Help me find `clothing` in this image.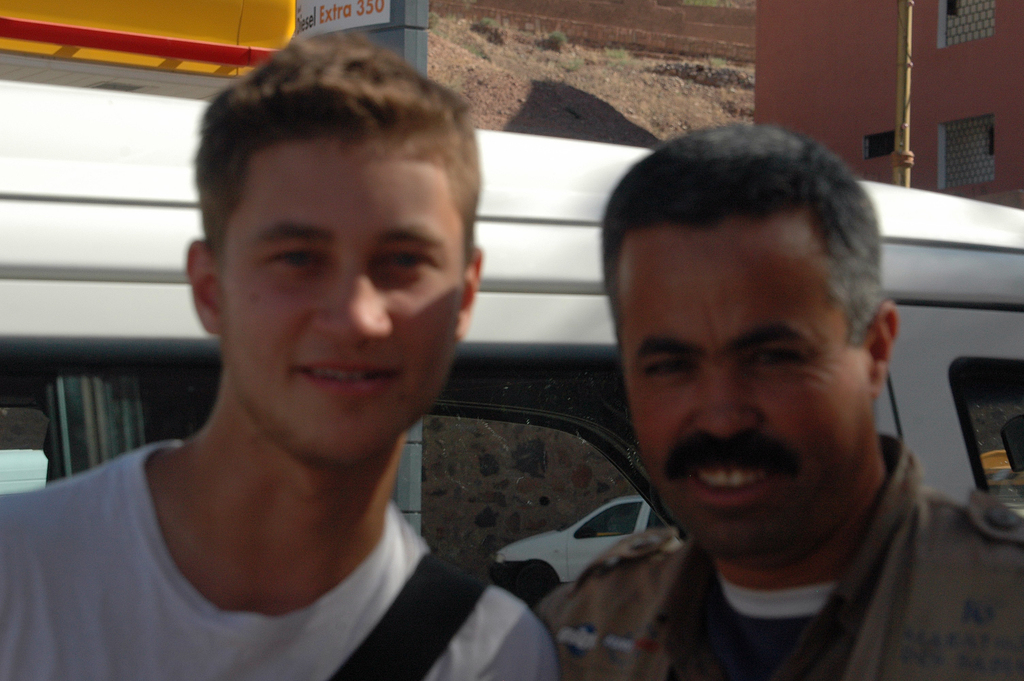
Found it: 28 394 541 680.
